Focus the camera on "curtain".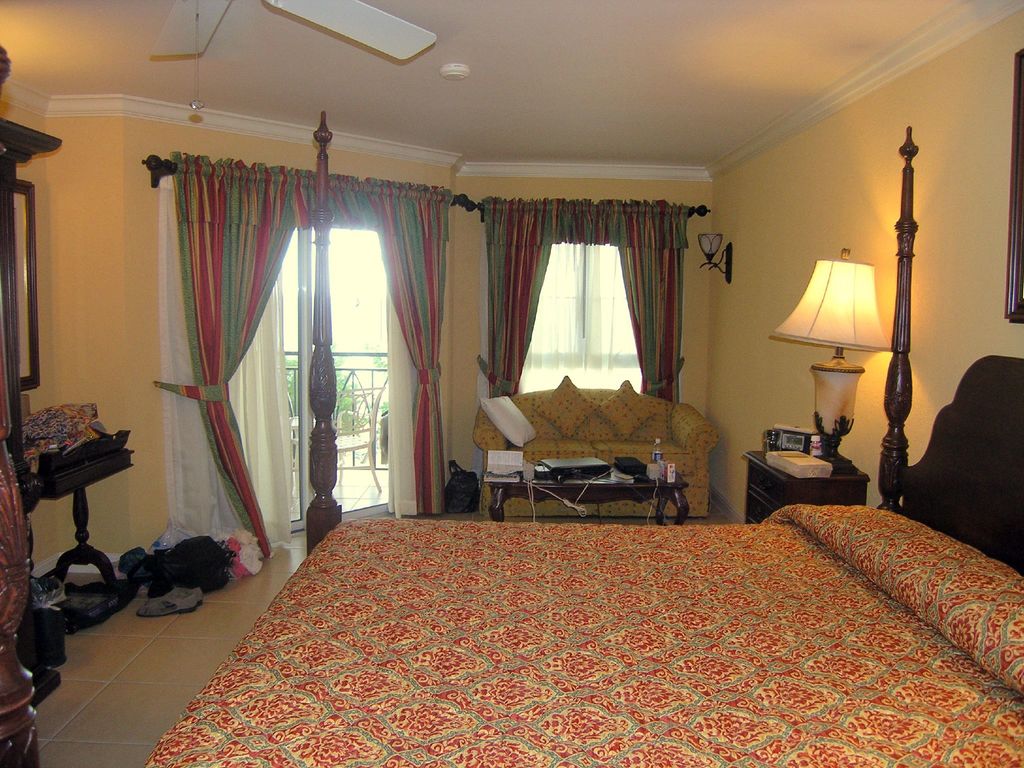
Focus region: 156, 156, 452, 548.
